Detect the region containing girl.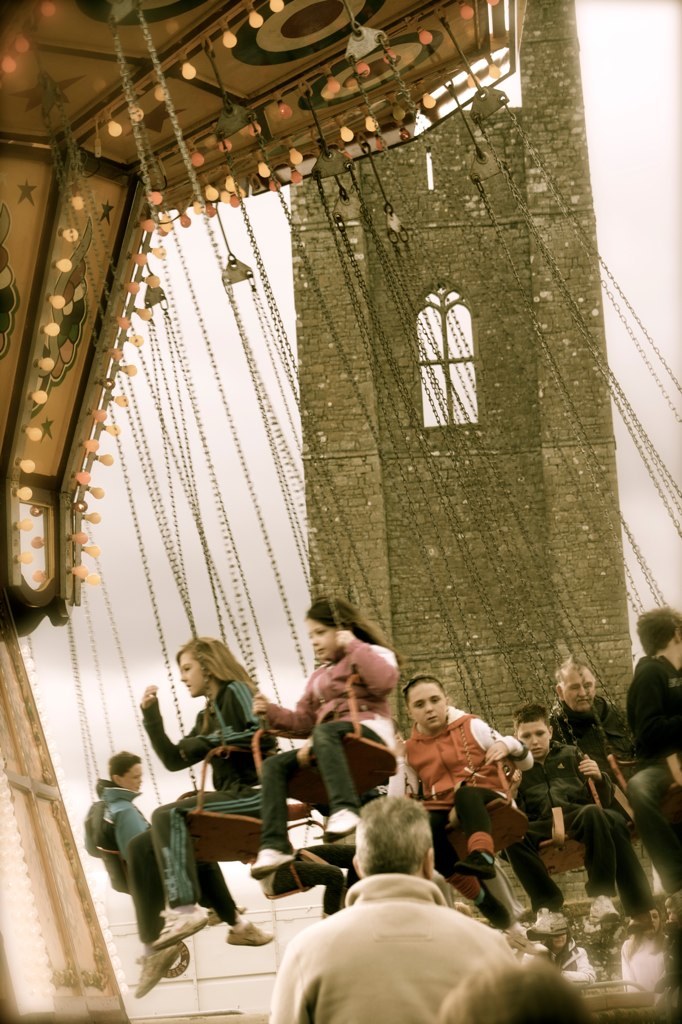
pyautogui.locateOnScreen(136, 634, 287, 932).
